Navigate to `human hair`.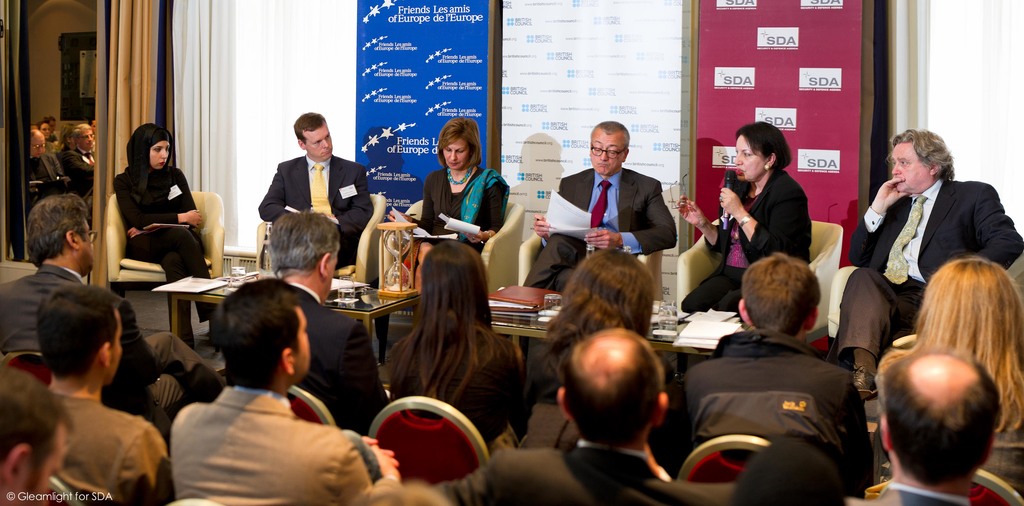
Navigation target: crop(741, 253, 824, 334).
